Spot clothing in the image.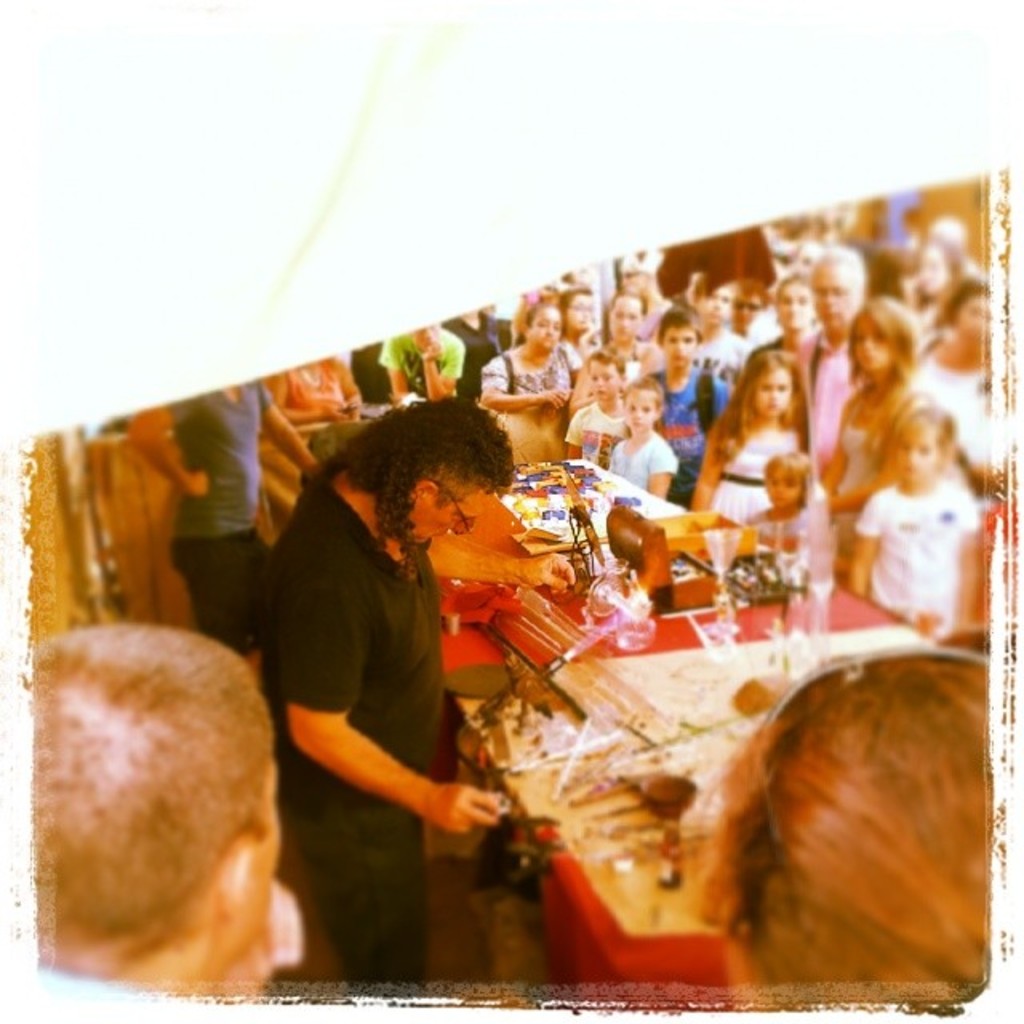
clothing found at 450, 302, 494, 411.
